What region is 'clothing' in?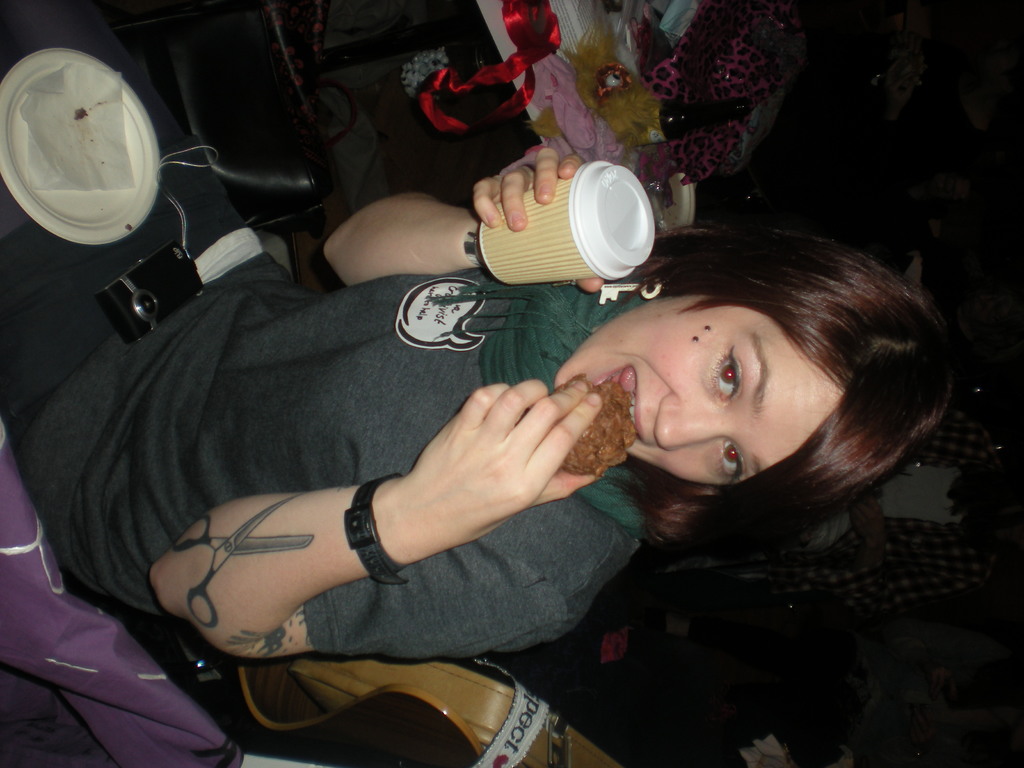
Rect(810, 404, 1005, 610).
